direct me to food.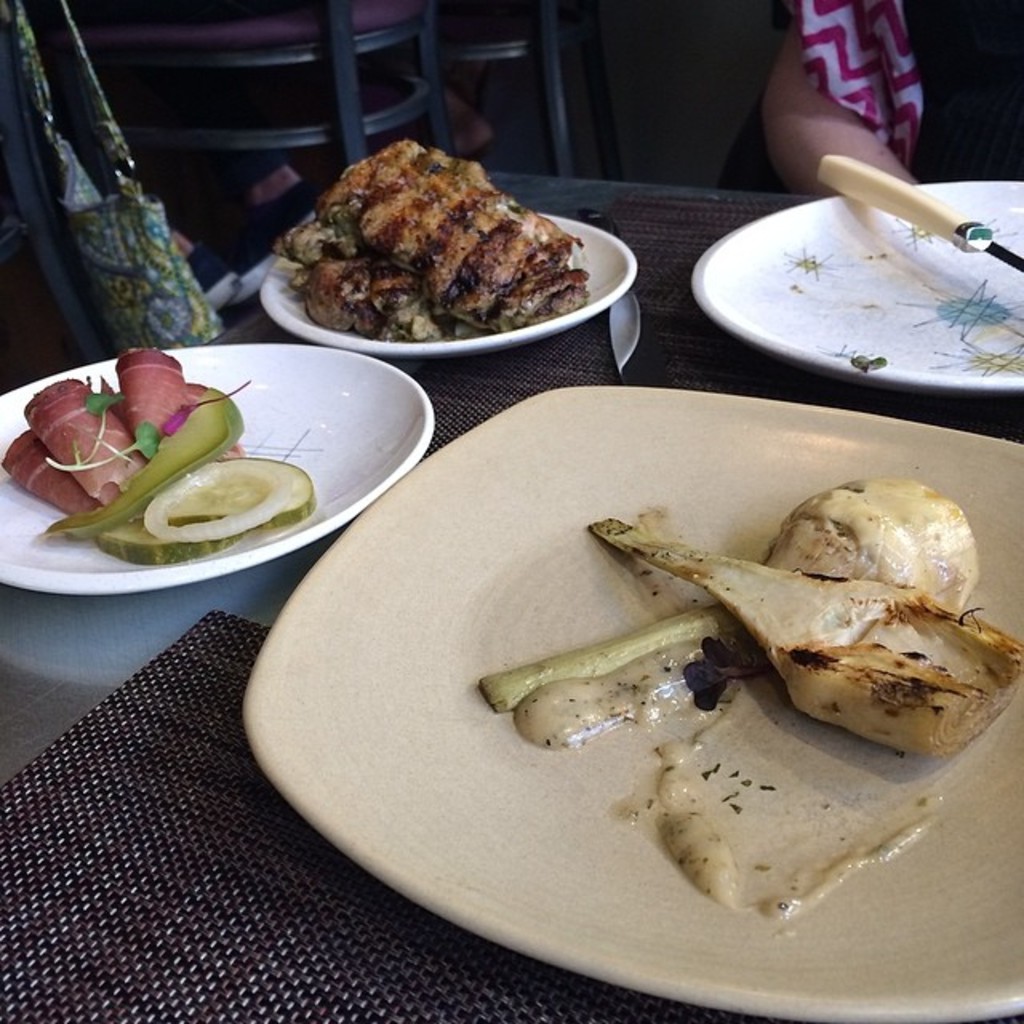
Direction: (x1=272, y1=138, x2=594, y2=342).
